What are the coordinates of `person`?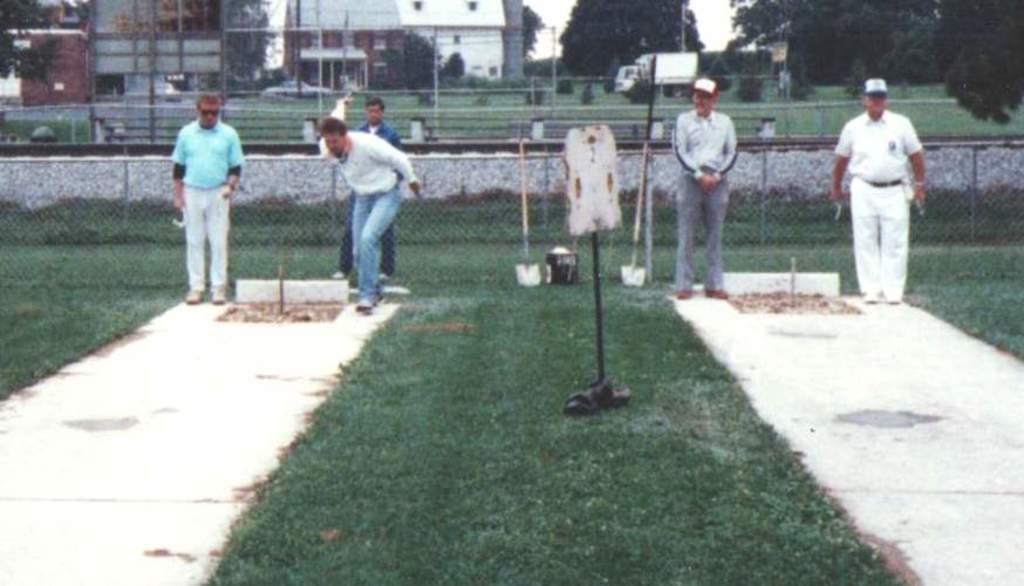
678 76 742 297.
